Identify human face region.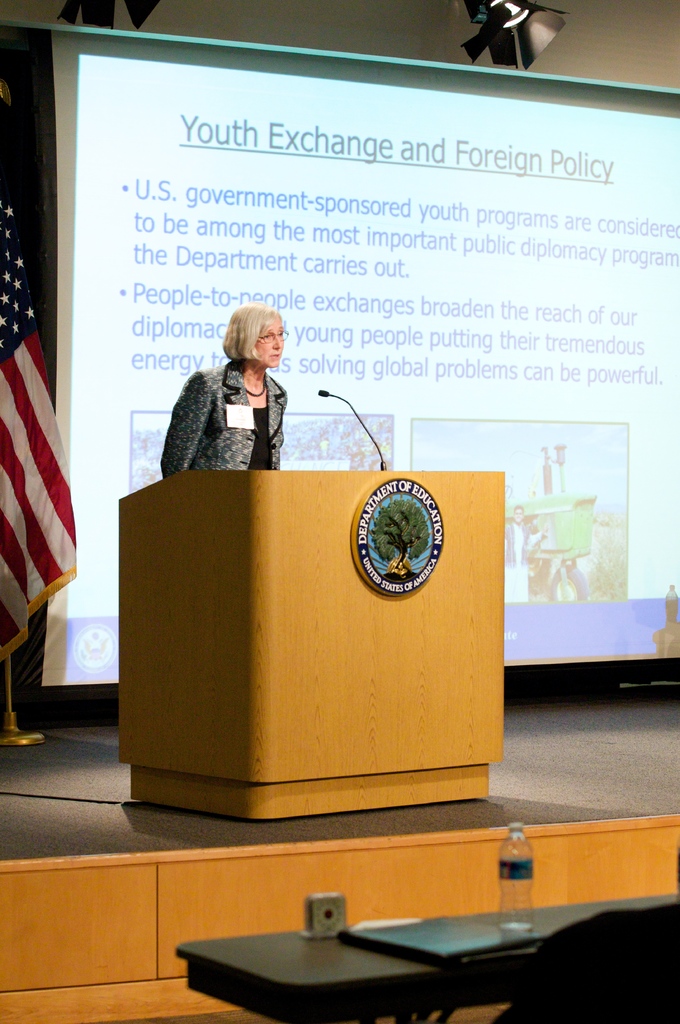
Region: crop(251, 320, 283, 368).
